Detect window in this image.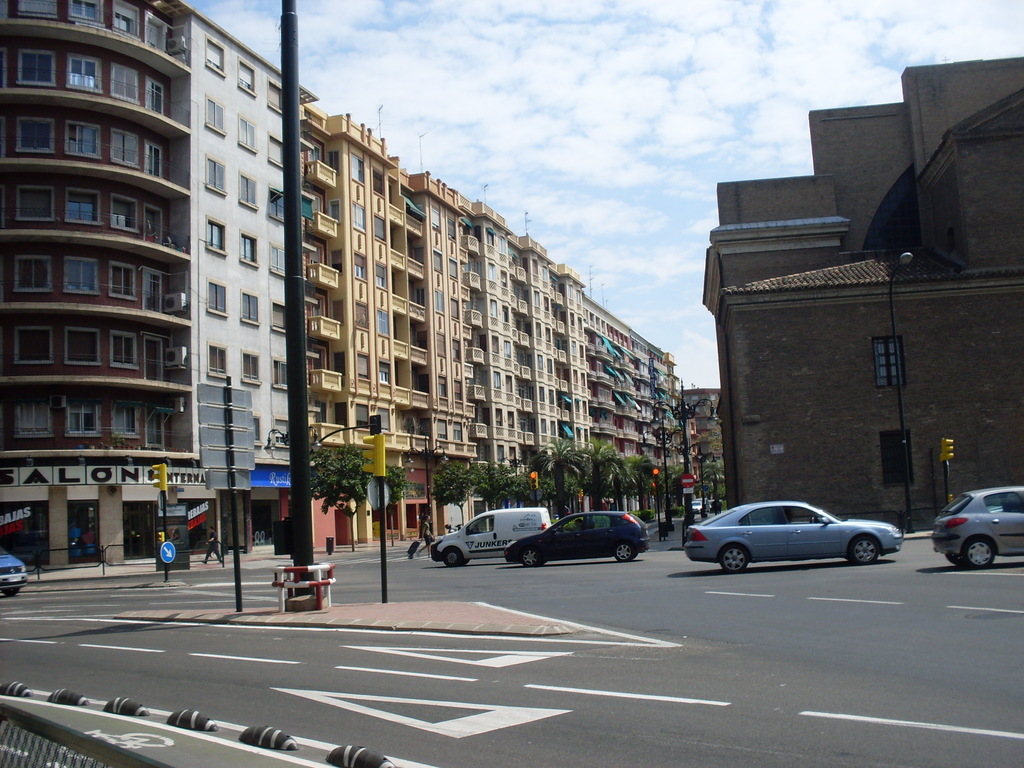
Detection: select_region(207, 40, 225, 77).
